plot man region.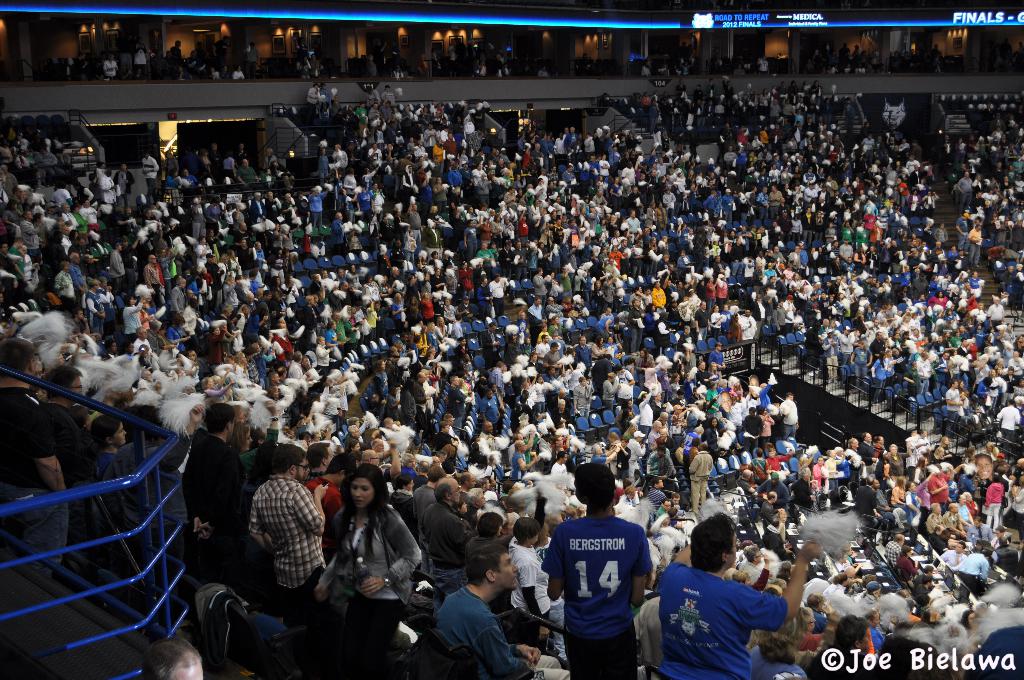
Plotted at (x1=740, y1=310, x2=758, y2=341).
